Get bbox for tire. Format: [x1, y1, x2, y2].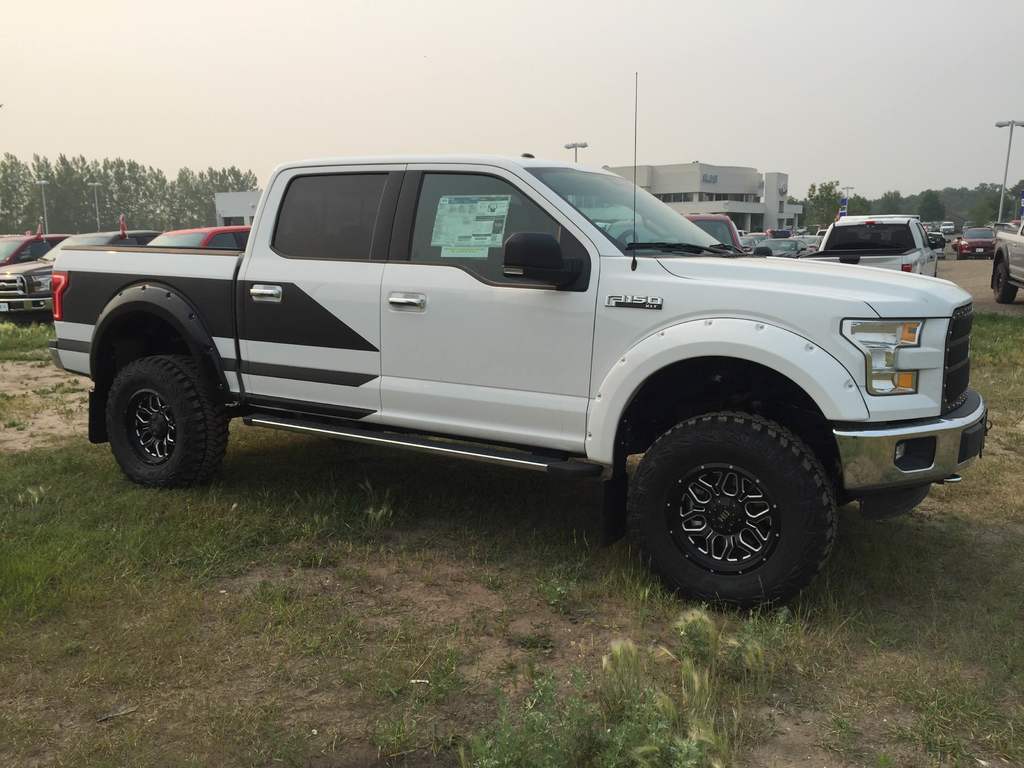
[990, 262, 1021, 303].
